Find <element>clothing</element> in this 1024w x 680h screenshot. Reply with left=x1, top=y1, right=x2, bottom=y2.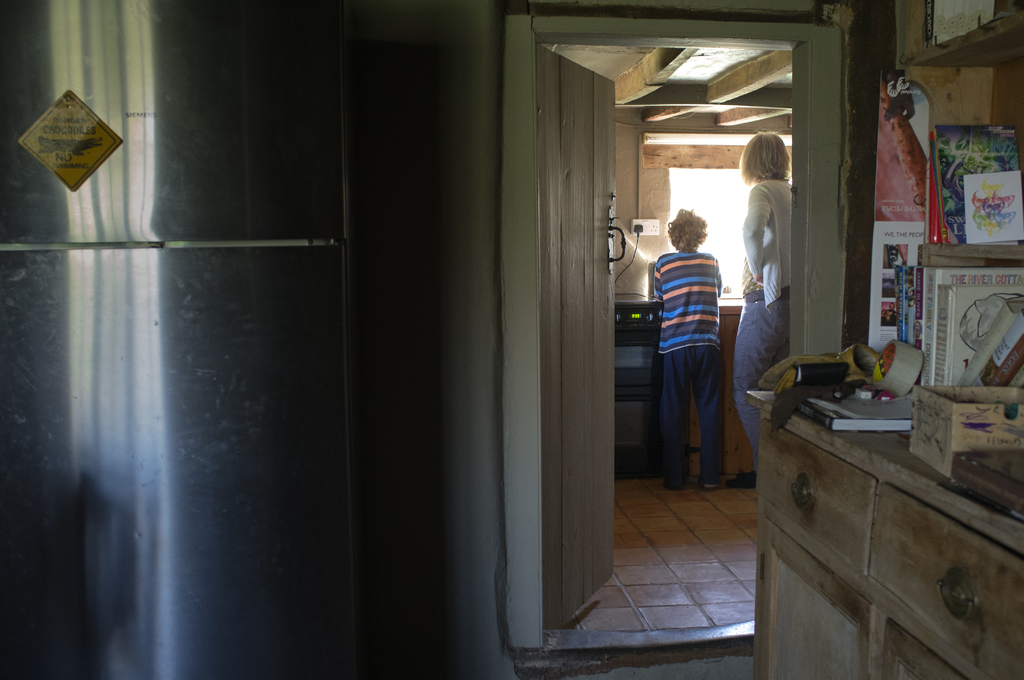
left=732, top=175, right=794, bottom=464.
